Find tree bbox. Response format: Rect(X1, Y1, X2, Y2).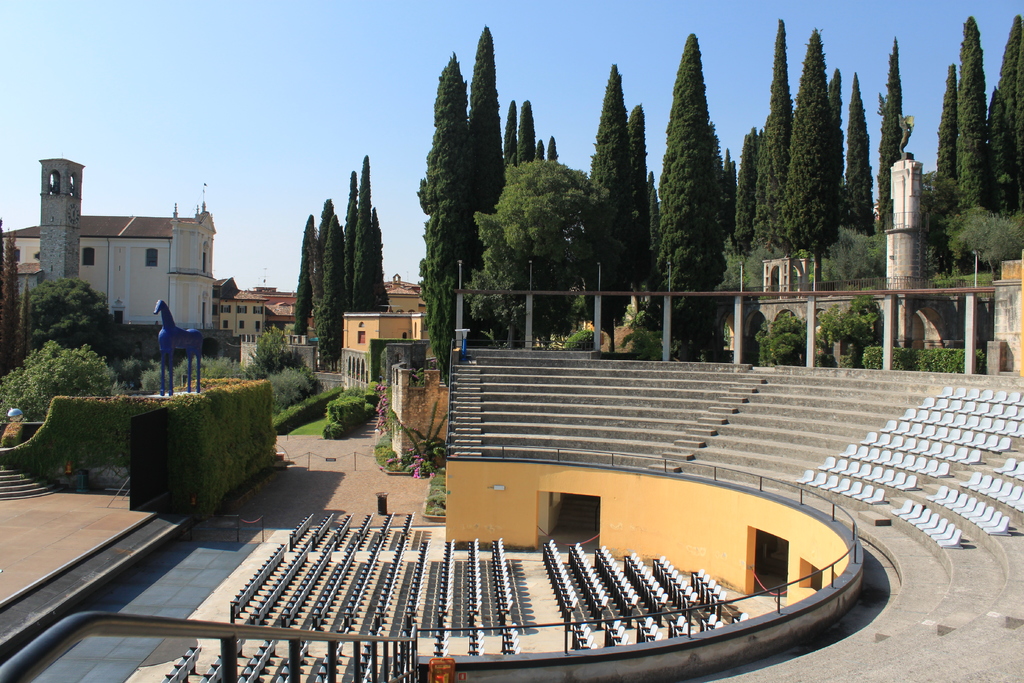
Rect(285, 216, 325, 336).
